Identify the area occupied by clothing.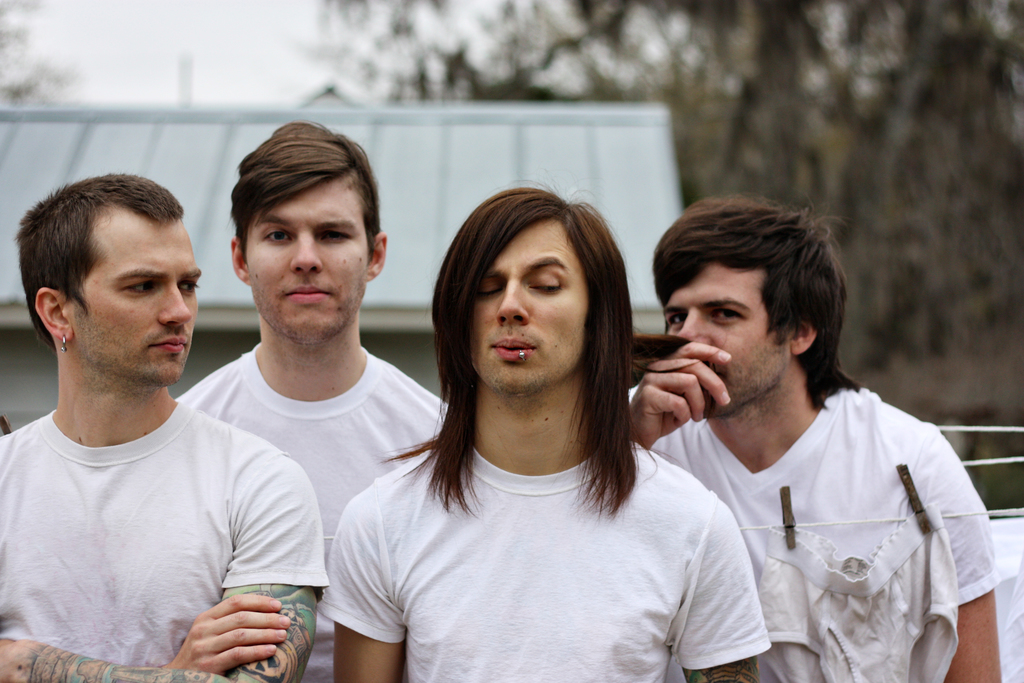
Area: [173, 346, 451, 680].
